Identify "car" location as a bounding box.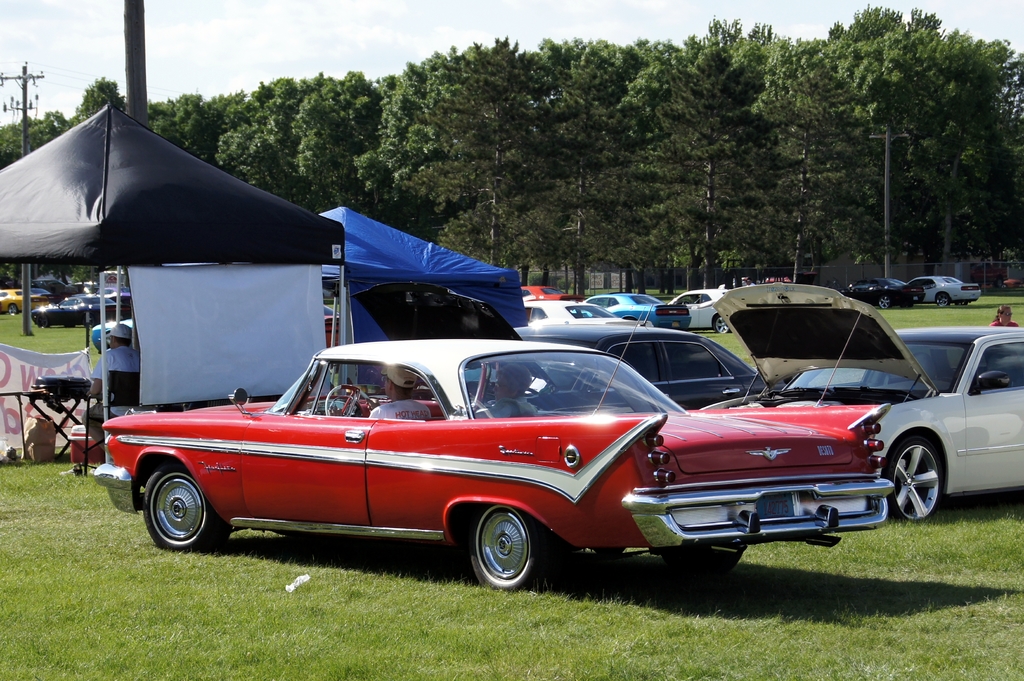
crop(323, 290, 333, 298).
